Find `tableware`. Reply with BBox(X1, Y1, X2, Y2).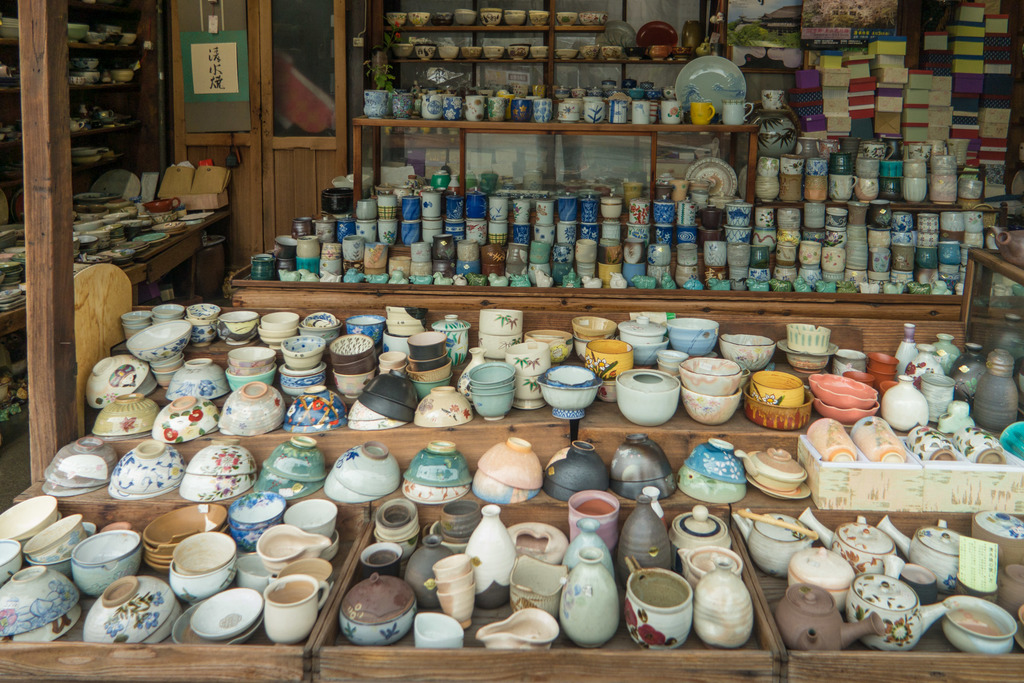
BBox(653, 202, 671, 224).
